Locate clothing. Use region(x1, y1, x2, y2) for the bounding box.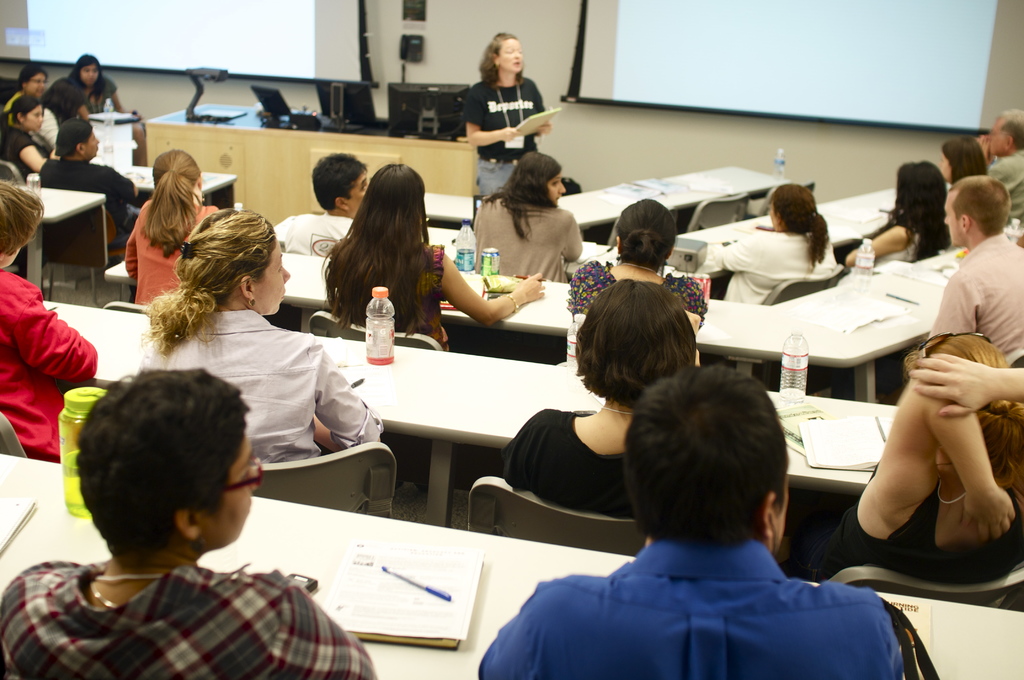
region(468, 83, 546, 188).
